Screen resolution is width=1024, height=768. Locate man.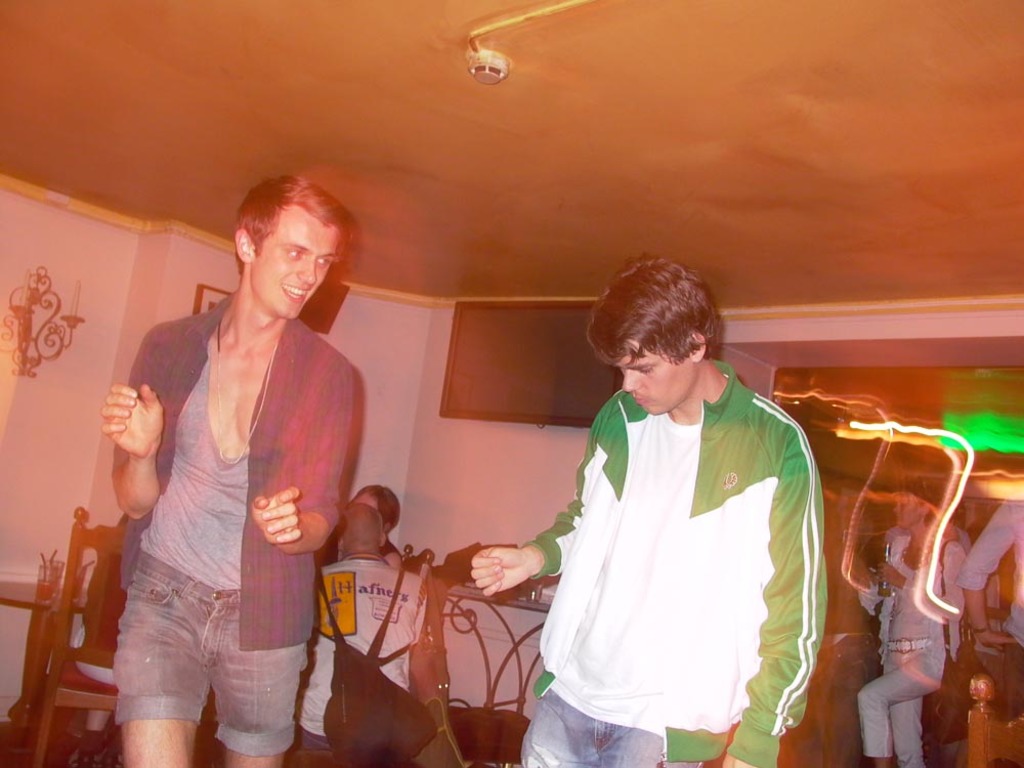
left=514, top=253, right=838, bottom=762.
